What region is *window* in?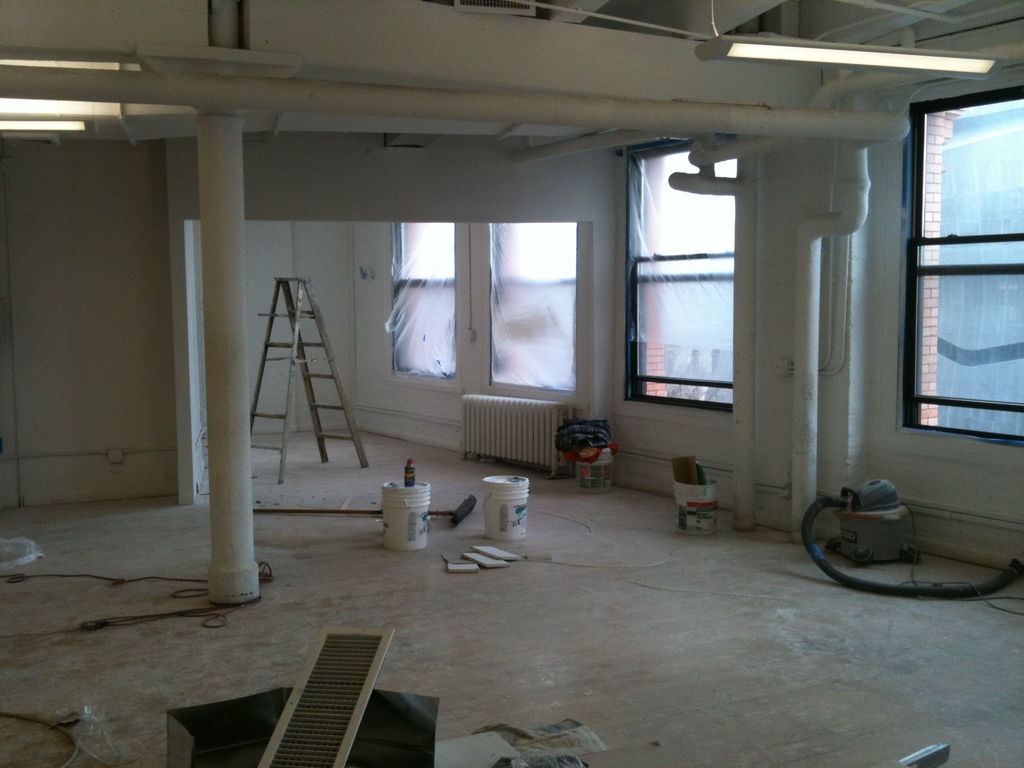
[915,106,1023,442].
